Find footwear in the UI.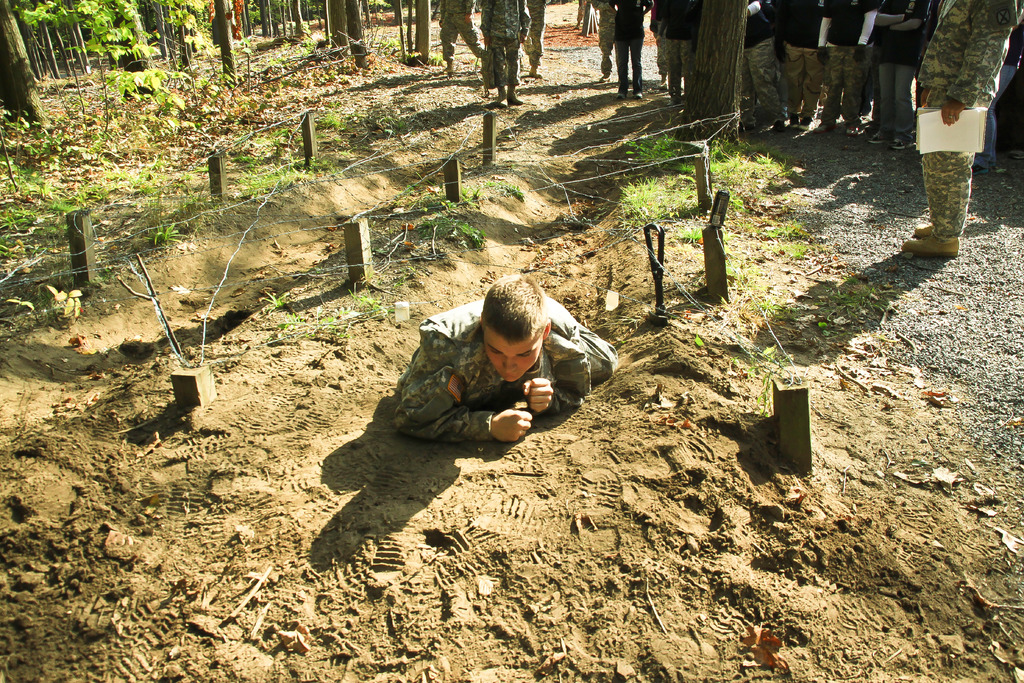
UI element at [967, 166, 988, 174].
